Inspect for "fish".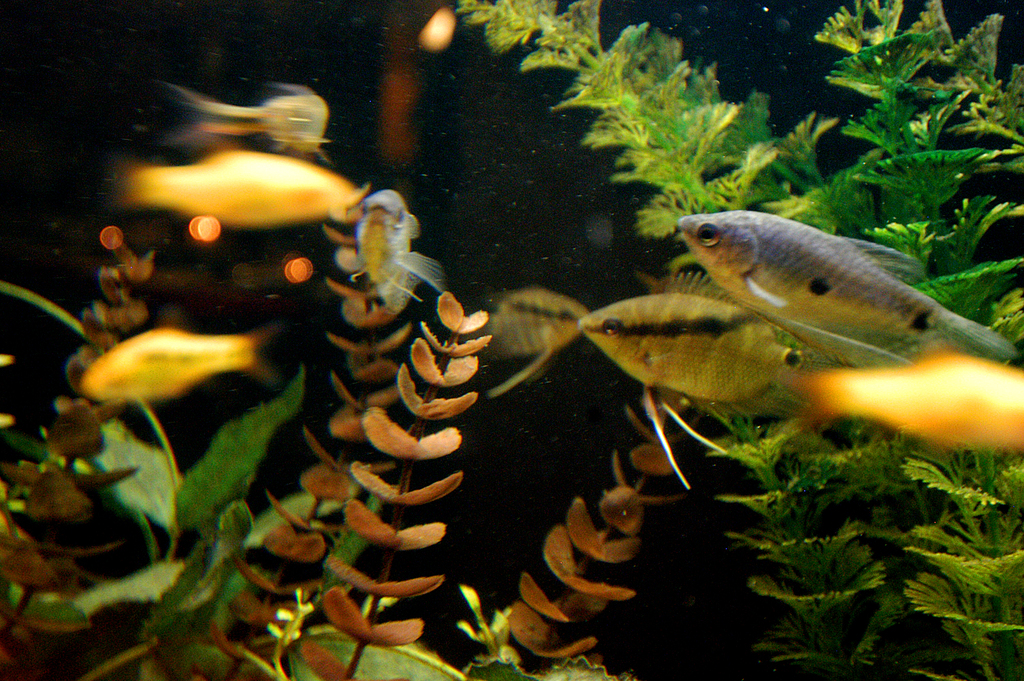
Inspection: region(349, 189, 434, 315).
